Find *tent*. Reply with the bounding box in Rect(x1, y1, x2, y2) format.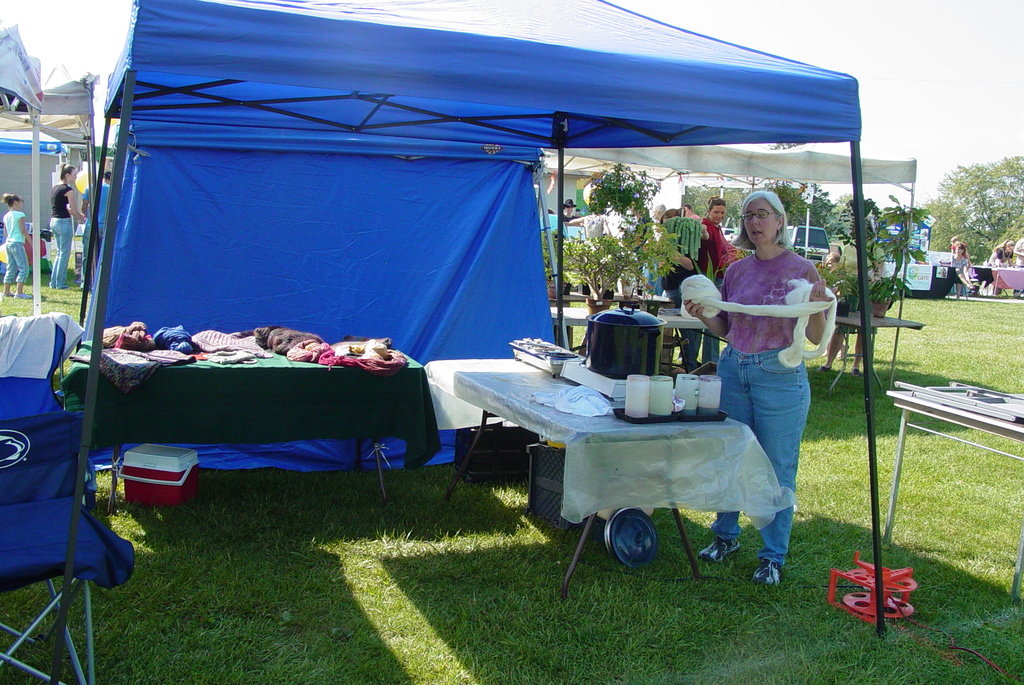
Rect(52, 0, 889, 684).
